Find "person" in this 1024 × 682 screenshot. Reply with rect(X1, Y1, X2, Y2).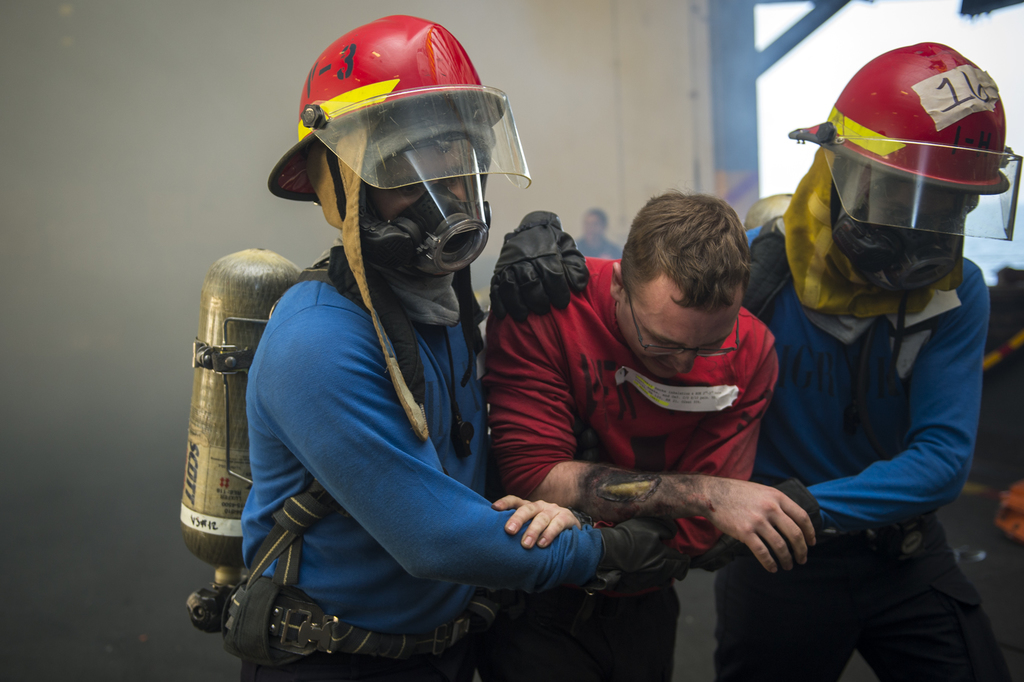
rect(568, 206, 633, 258).
